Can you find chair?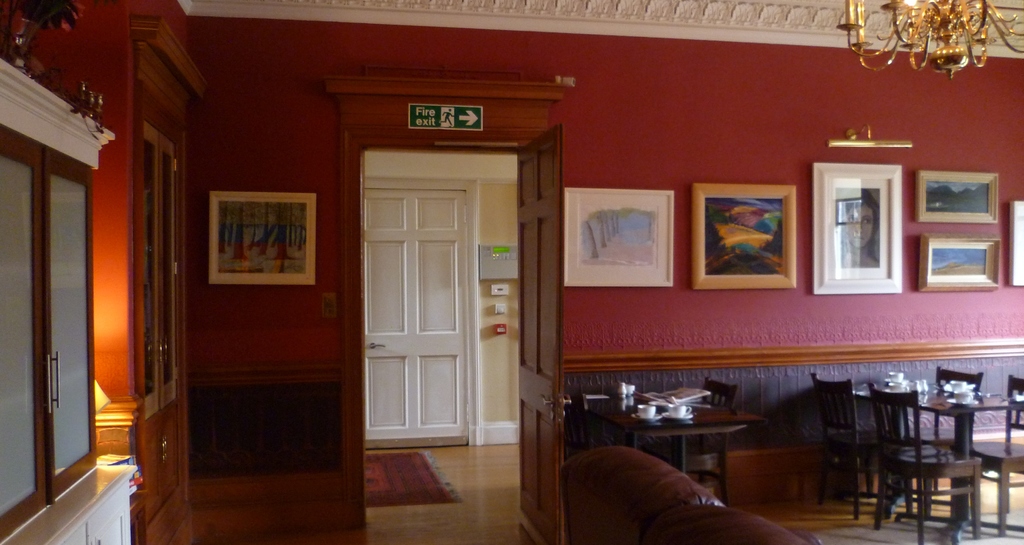
Yes, bounding box: detection(562, 383, 605, 459).
